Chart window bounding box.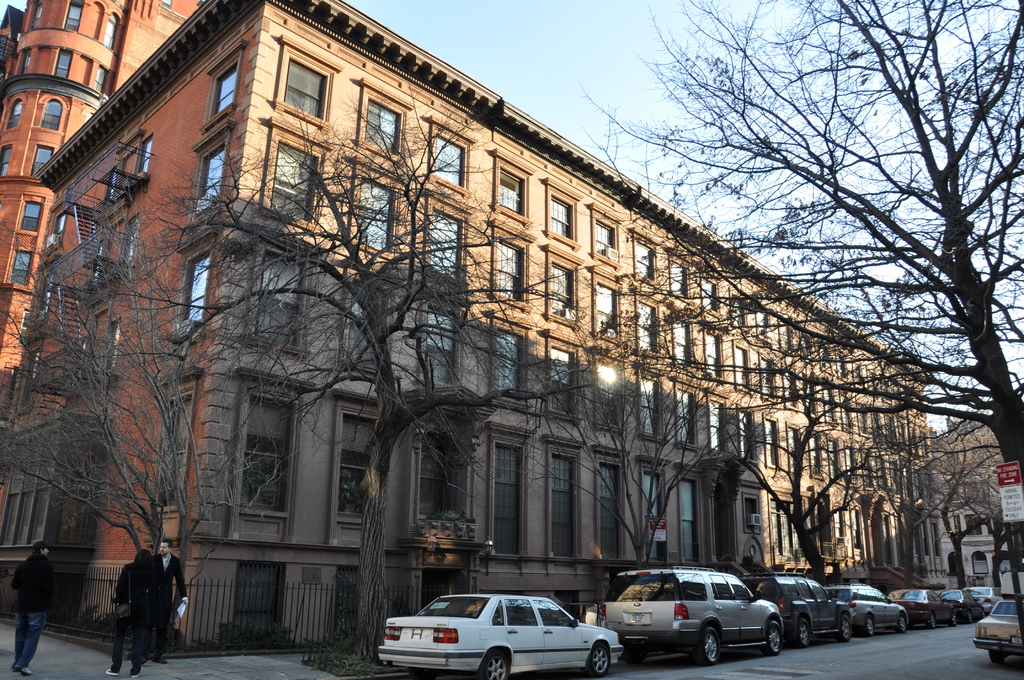
Charted: select_region(262, 41, 335, 112).
